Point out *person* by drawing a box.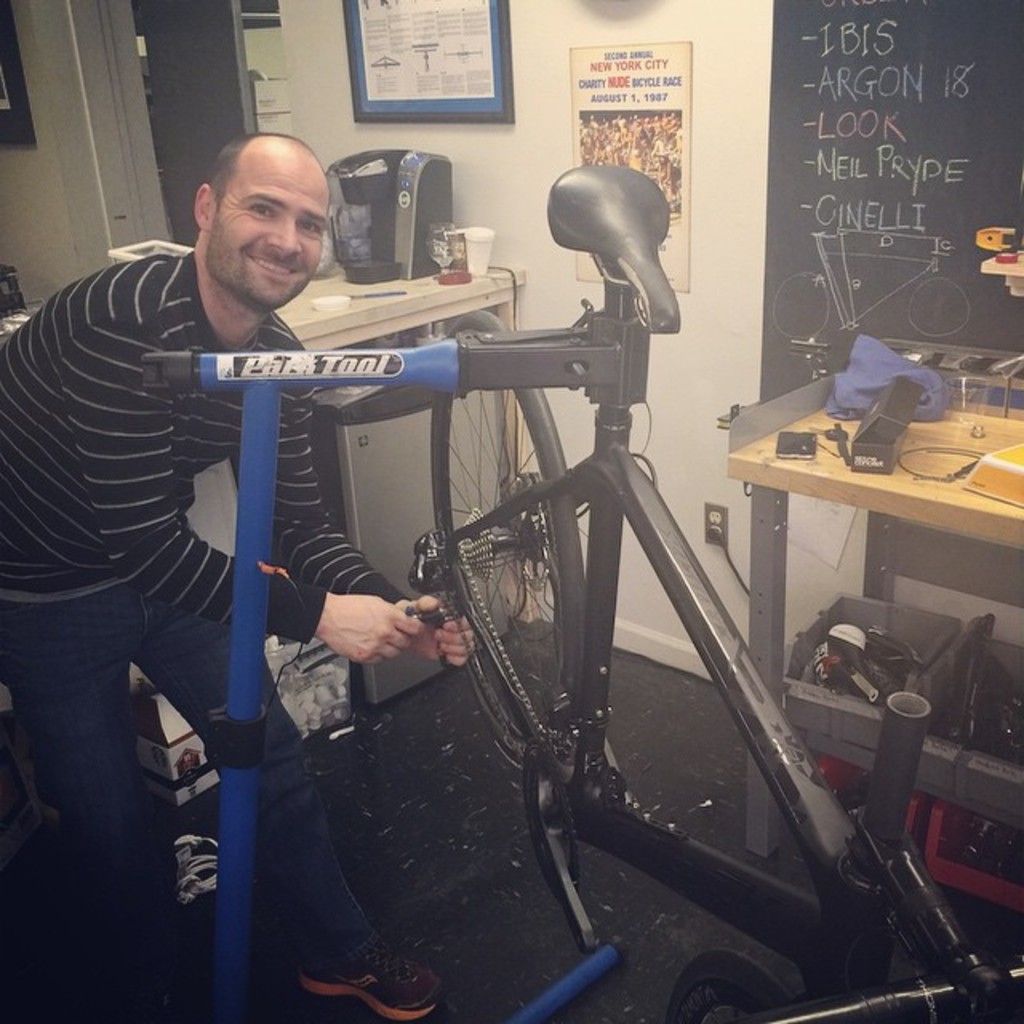
[left=0, top=128, right=485, bottom=1022].
